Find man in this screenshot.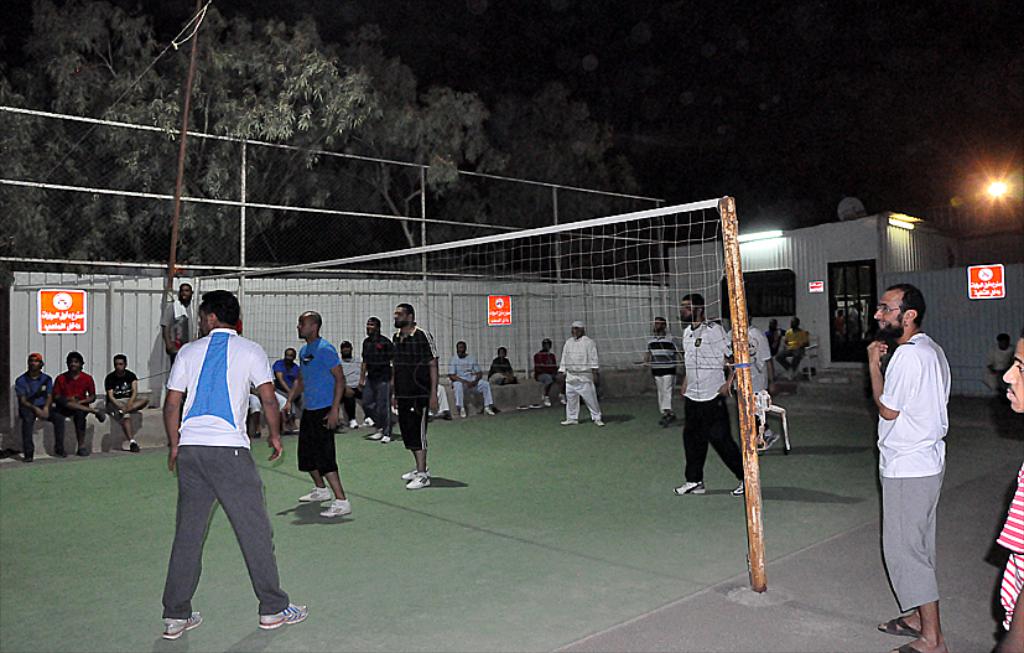
The bounding box for man is locate(557, 318, 603, 426).
